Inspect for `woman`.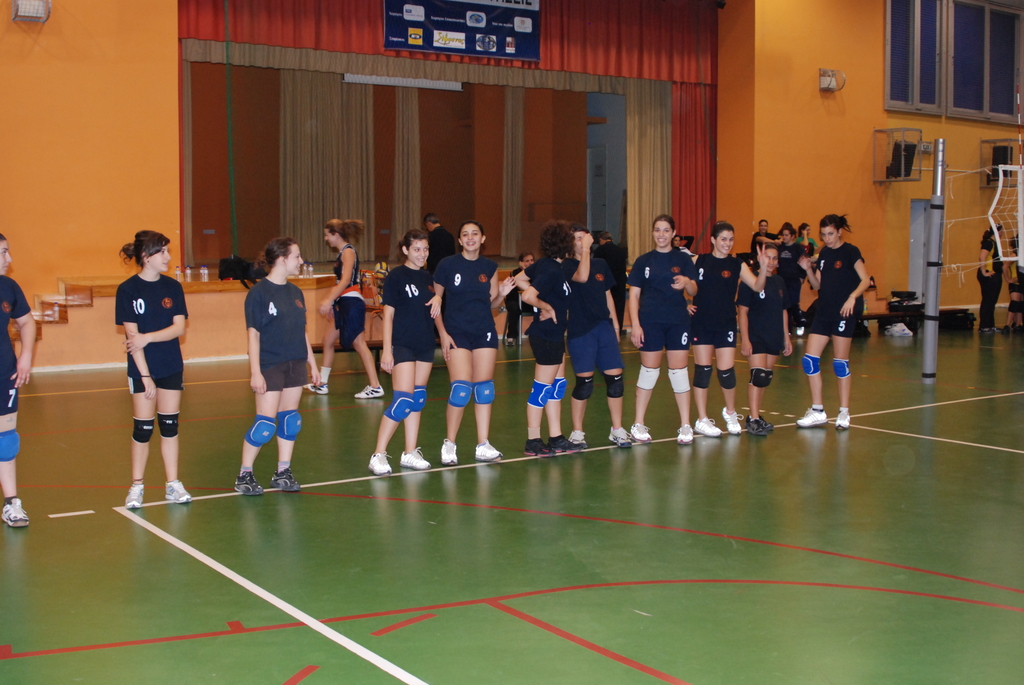
Inspection: 973:221:1009:336.
